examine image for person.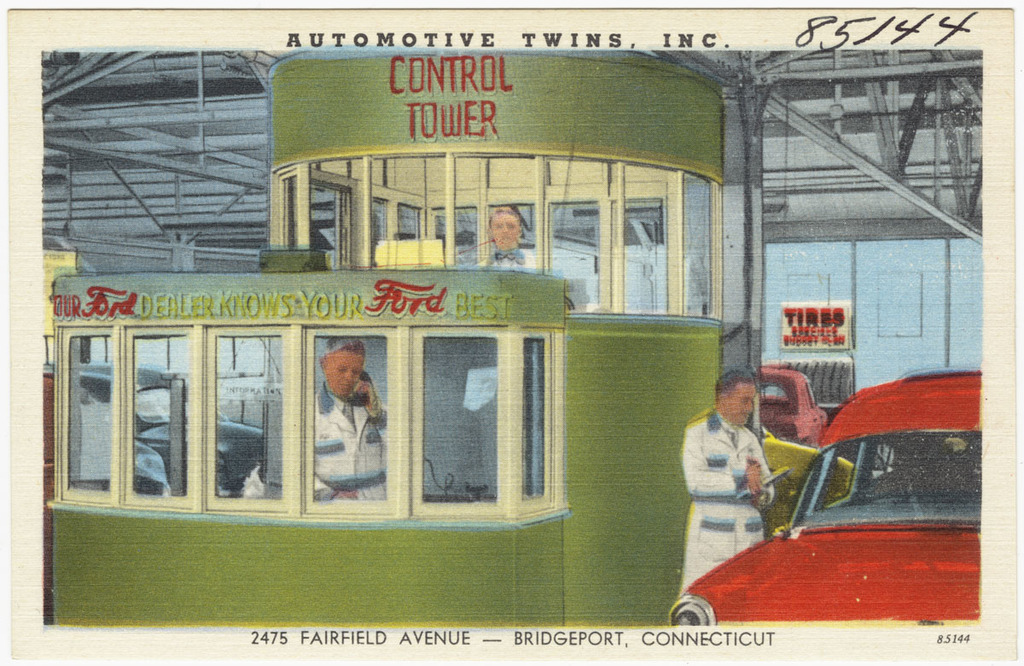
Examination result: bbox=[311, 342, 389, 501].
